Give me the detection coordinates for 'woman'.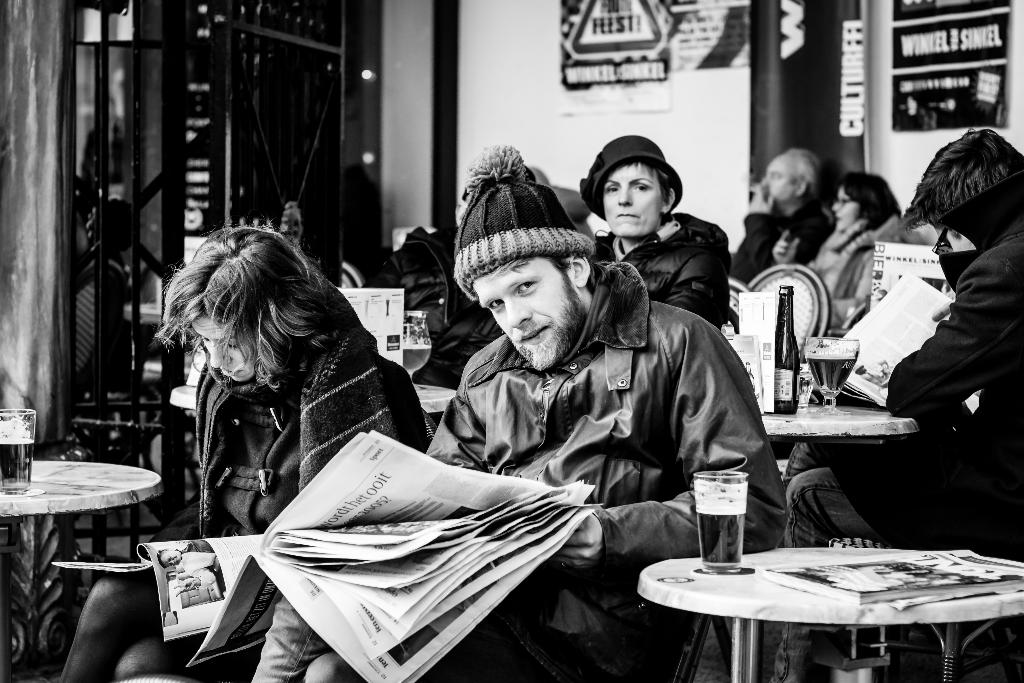
box(62, 224, 431, 682).
